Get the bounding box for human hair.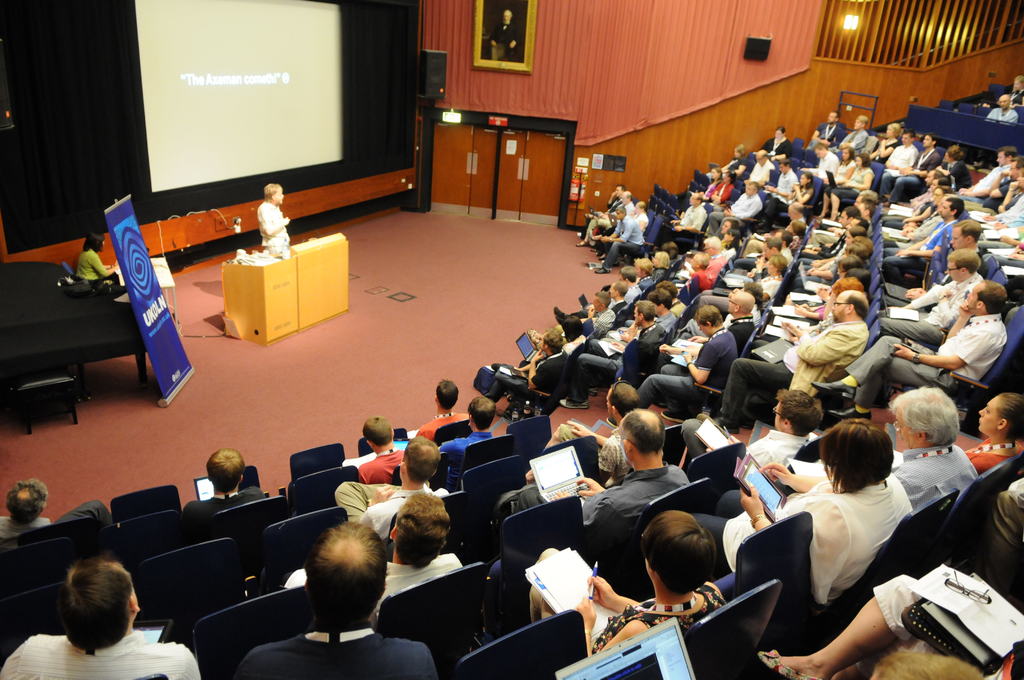
l=999, t=388, r=1023, b=439.
